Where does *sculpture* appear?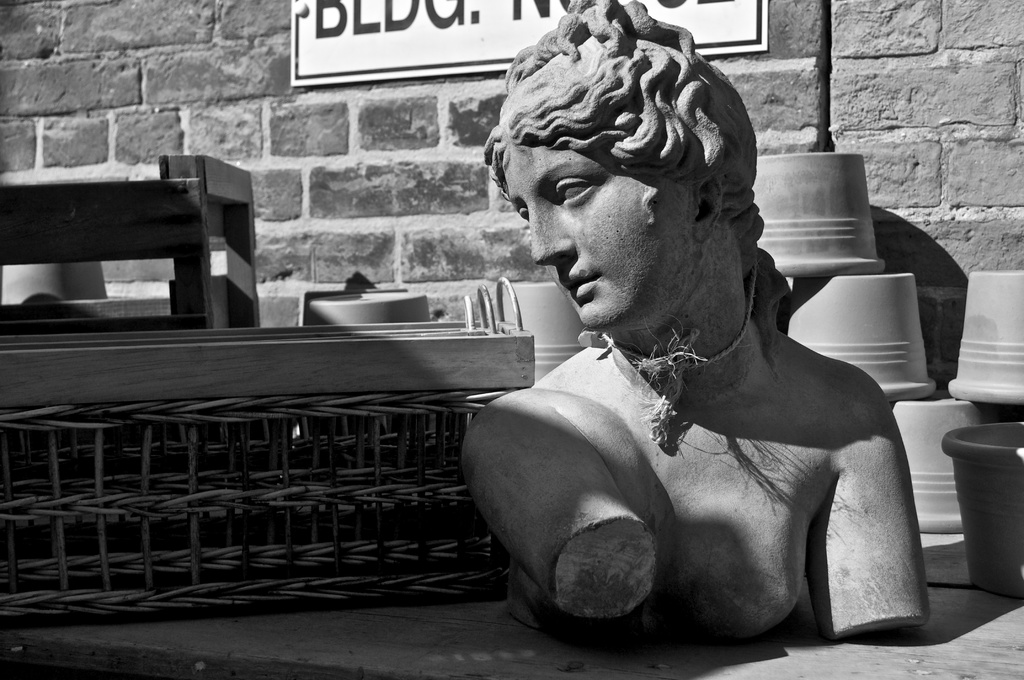
Appears at [447,80,1004,658].
